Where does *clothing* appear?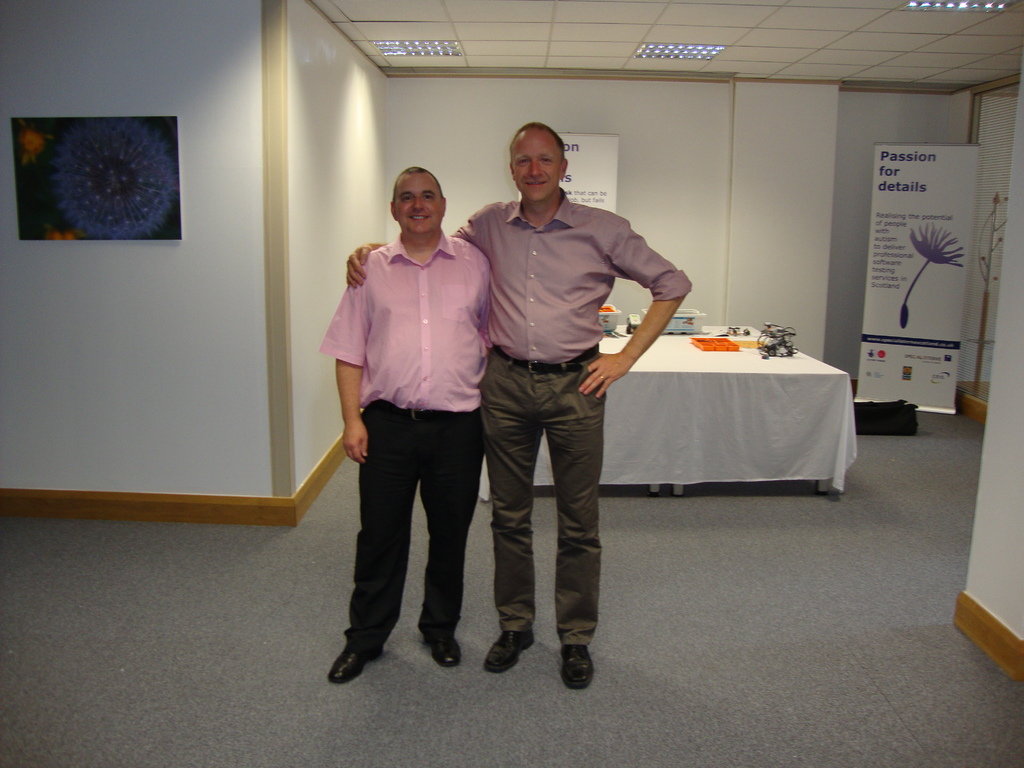
Appears at Rect(326, 191, 492, 636).
